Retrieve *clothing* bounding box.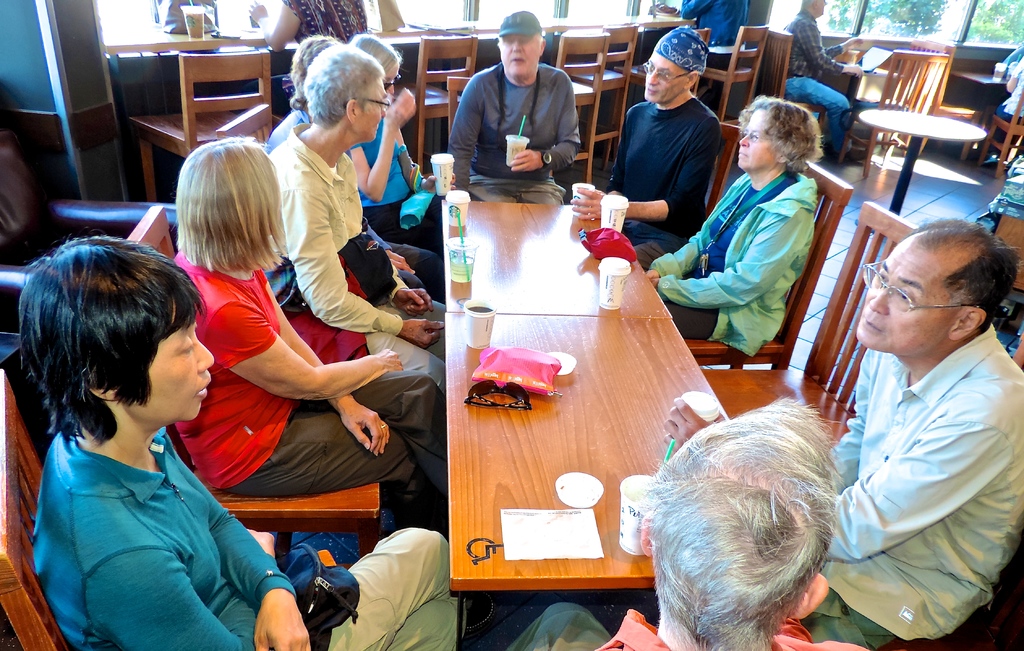
Bounding box: bbox=(228, 0, 370, 106).
